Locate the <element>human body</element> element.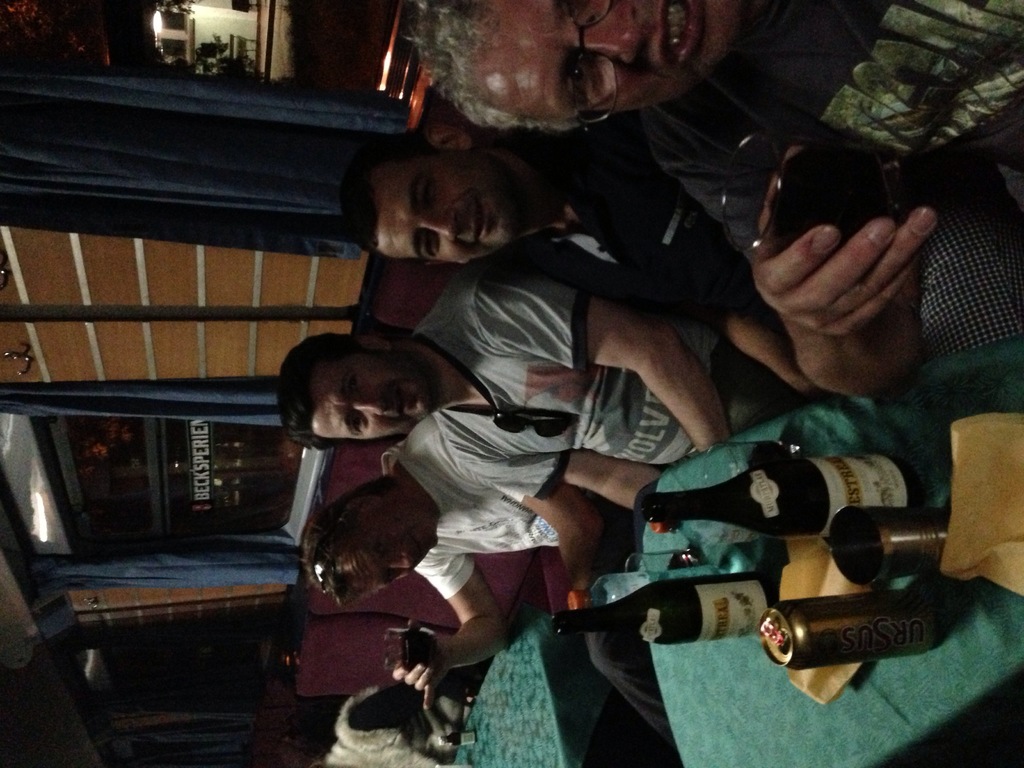
Element bbox: 278, 266, 807, 510.
